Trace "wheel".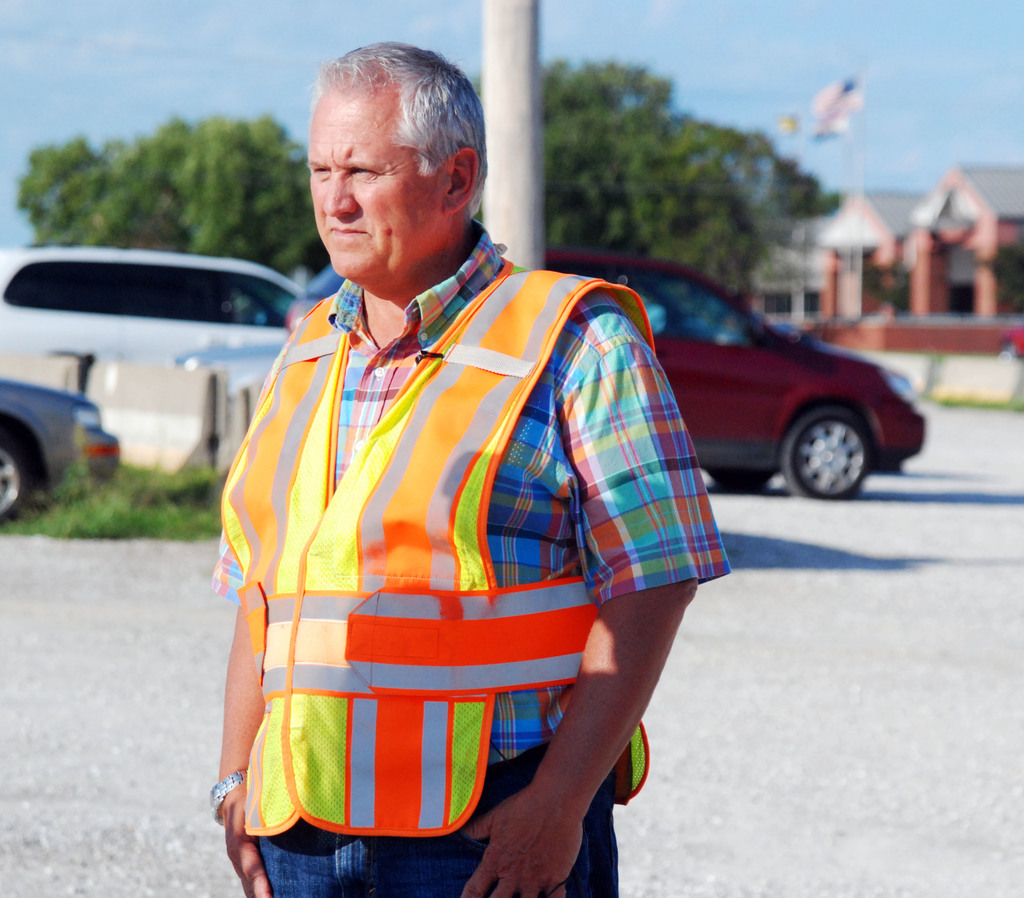
Traced to crop(0, 427, 32, 523).
